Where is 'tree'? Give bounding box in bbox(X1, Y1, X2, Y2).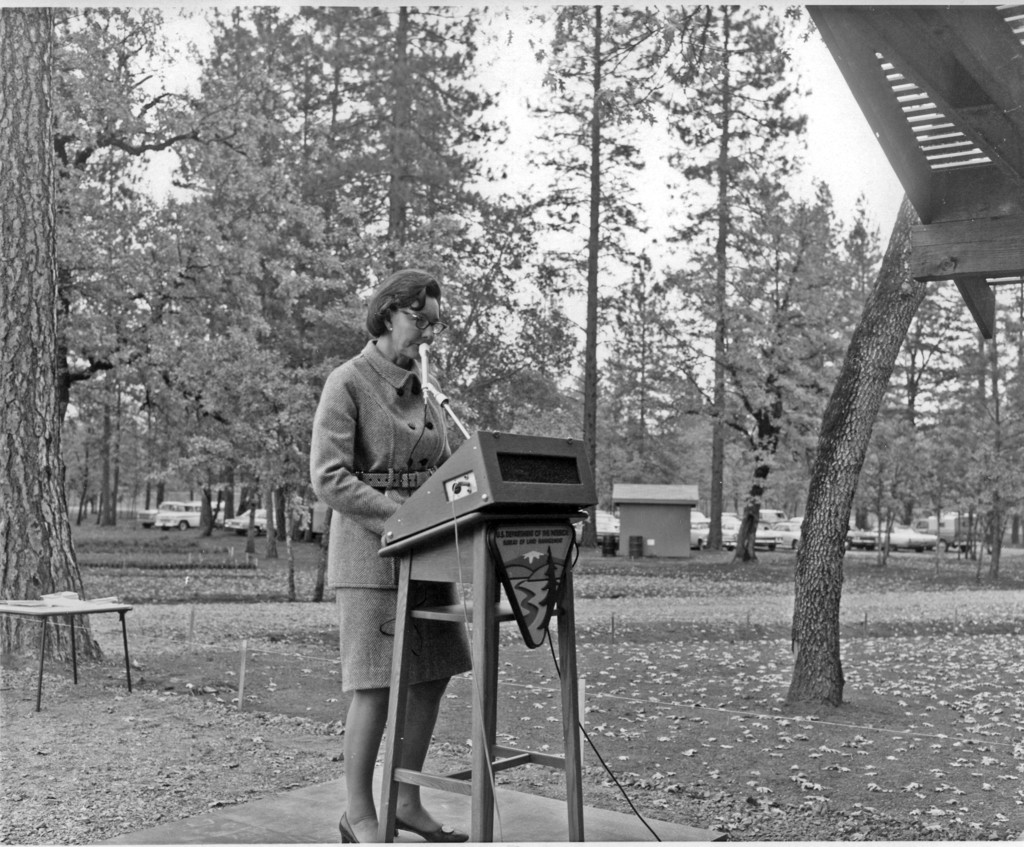
bbox(264, 0, 490, 298).
